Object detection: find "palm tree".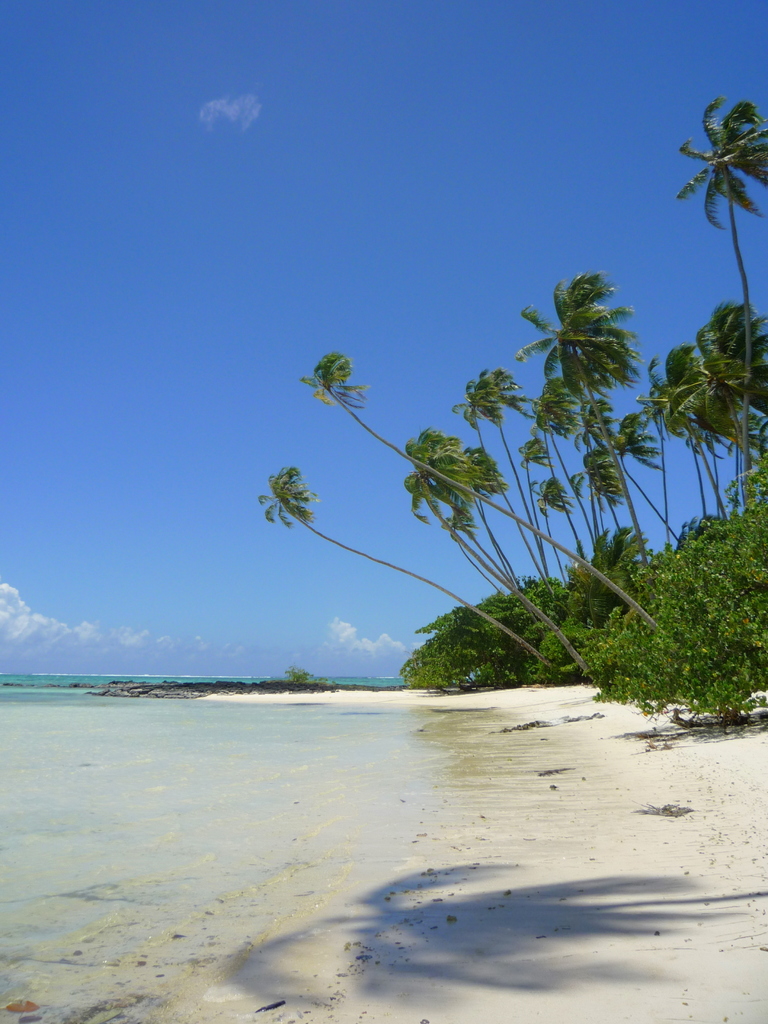
bbox(655, 351, 752, 524).
